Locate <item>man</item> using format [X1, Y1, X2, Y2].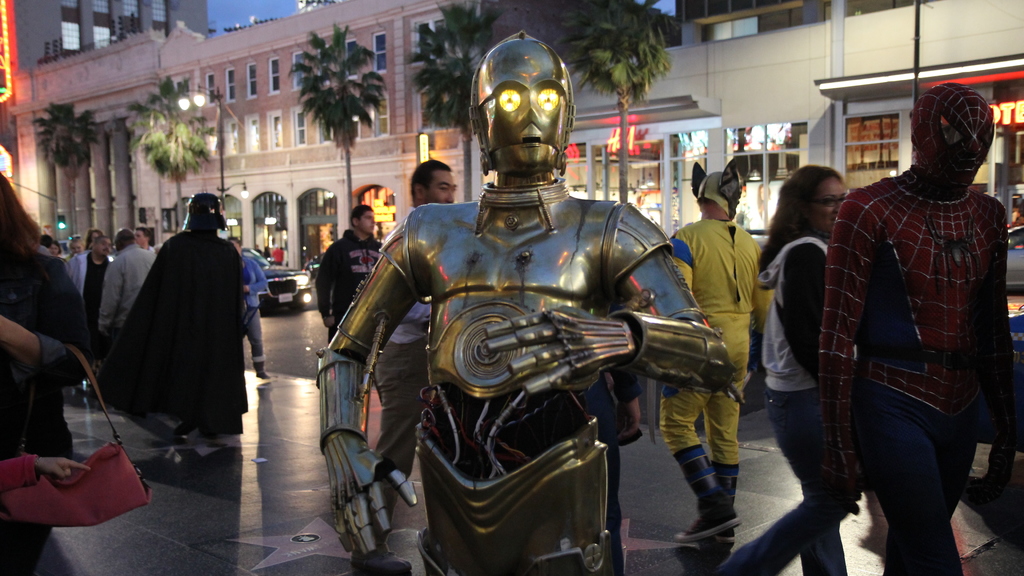
[339, 151, 472, 575].
